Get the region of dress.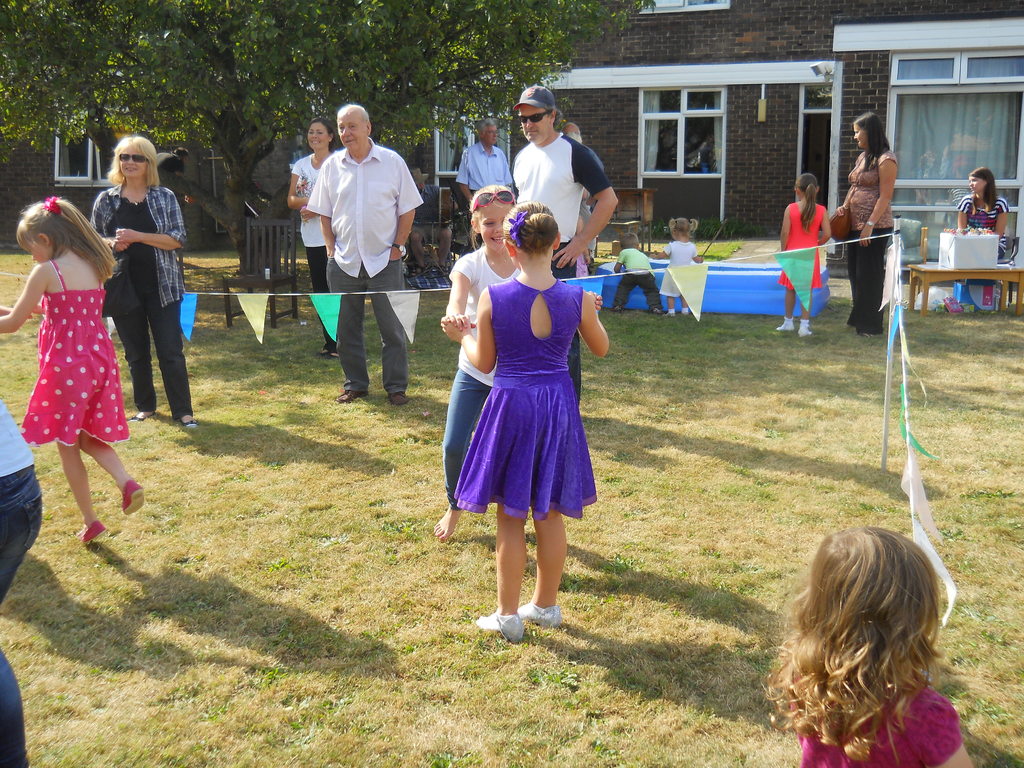
BBox(451, 274, 602, 524).
